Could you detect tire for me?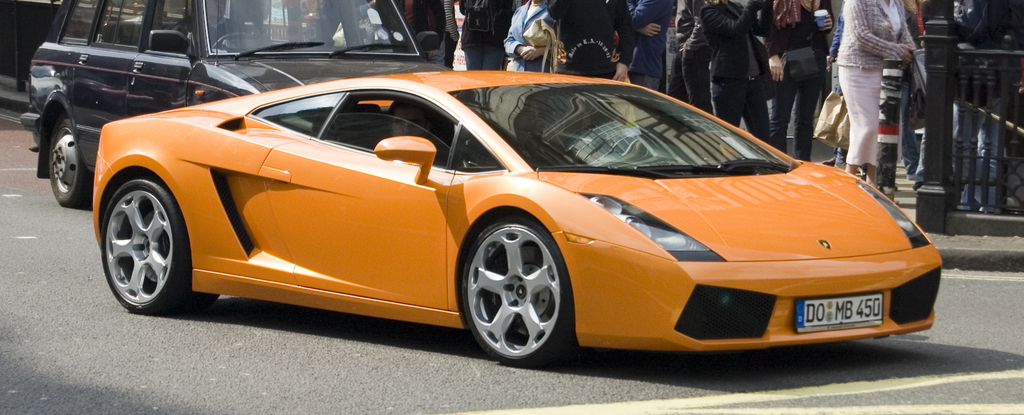
Detection result: 454,213,573,365.
